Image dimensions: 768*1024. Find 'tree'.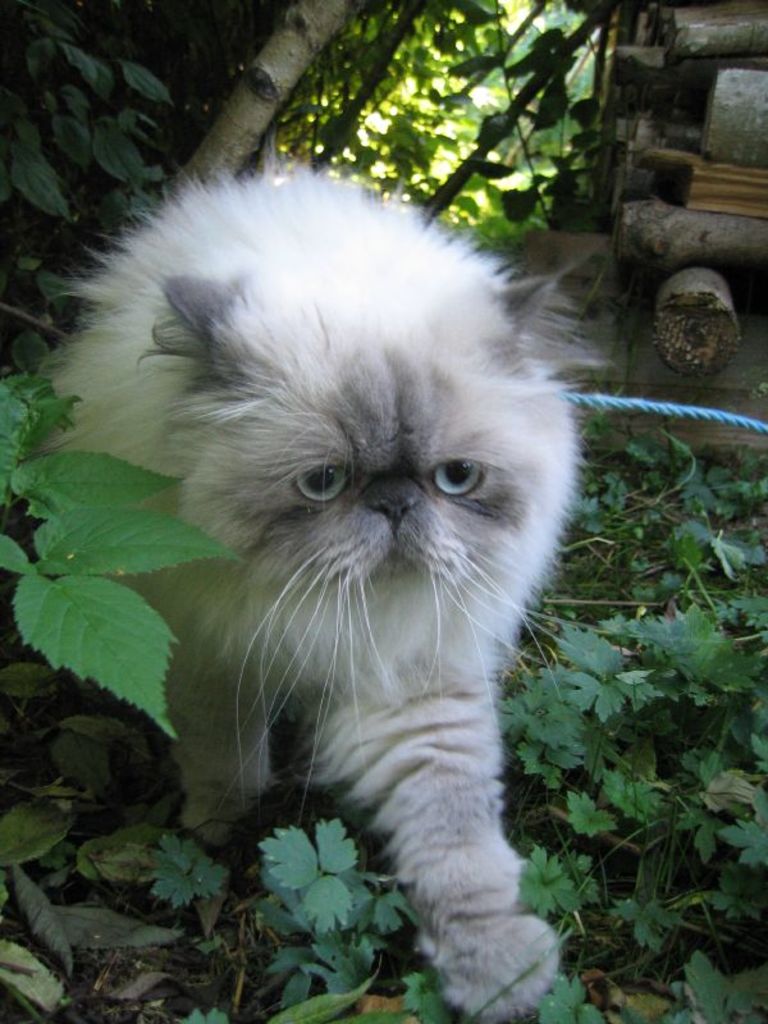
[x1=0, y1=0, x2=641, y2=375].
